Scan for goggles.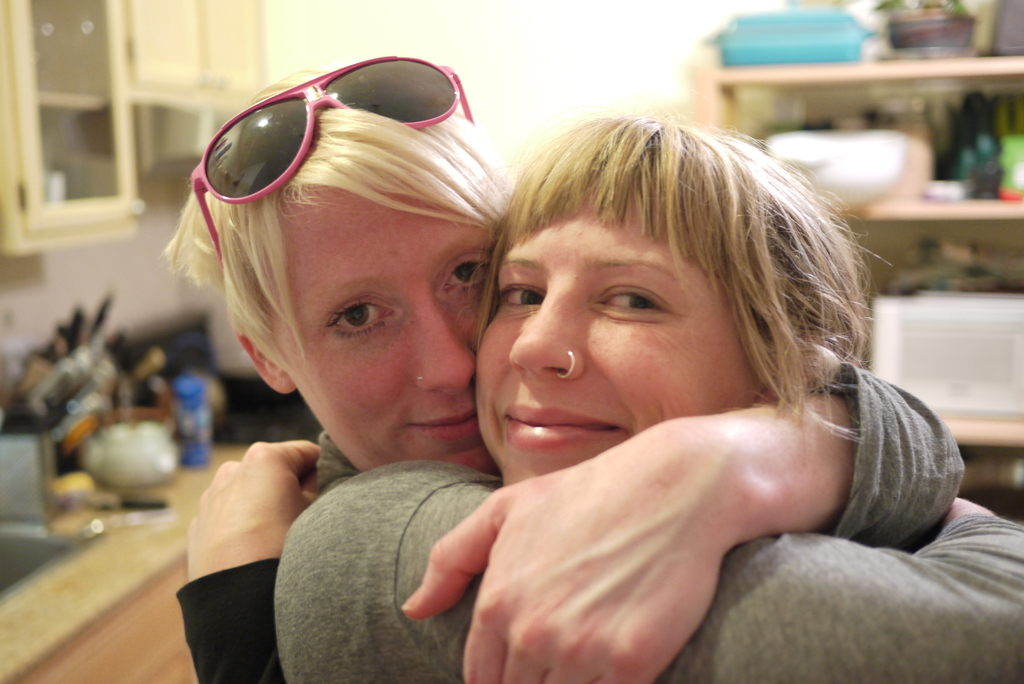
Scan result: x1=191 y1=53 x2=474 y2=264.
